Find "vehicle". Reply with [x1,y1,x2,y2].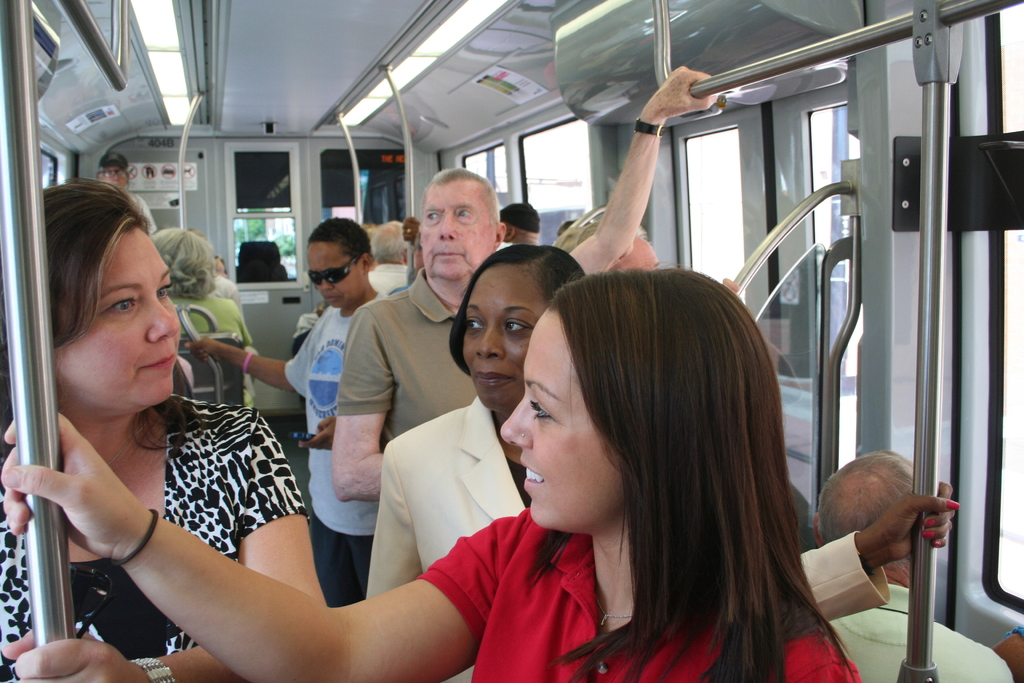
[0,0,1023,682].
